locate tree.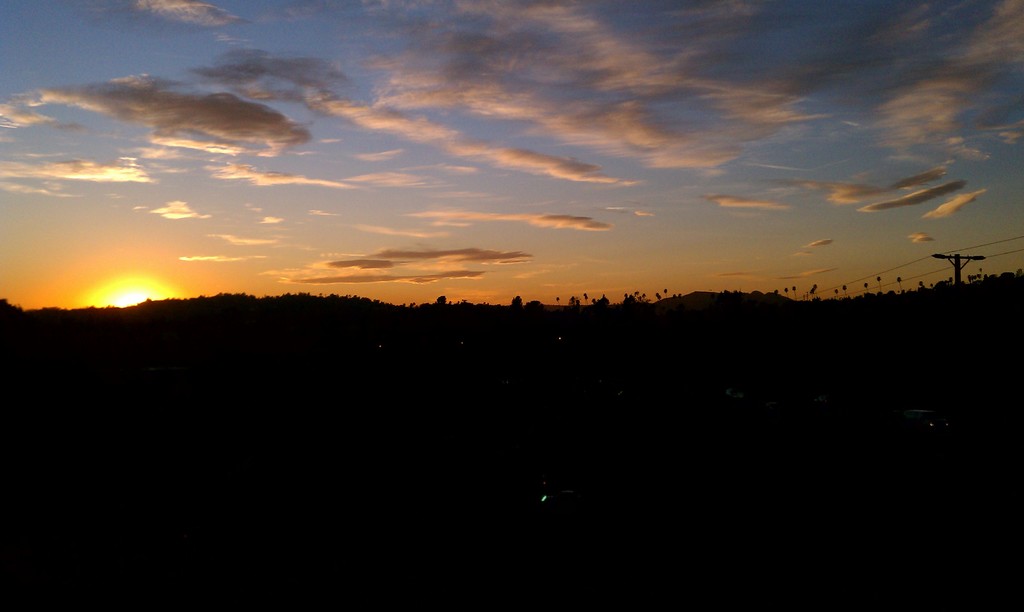
Bounding box: locate(921, 280, 927, 288).
